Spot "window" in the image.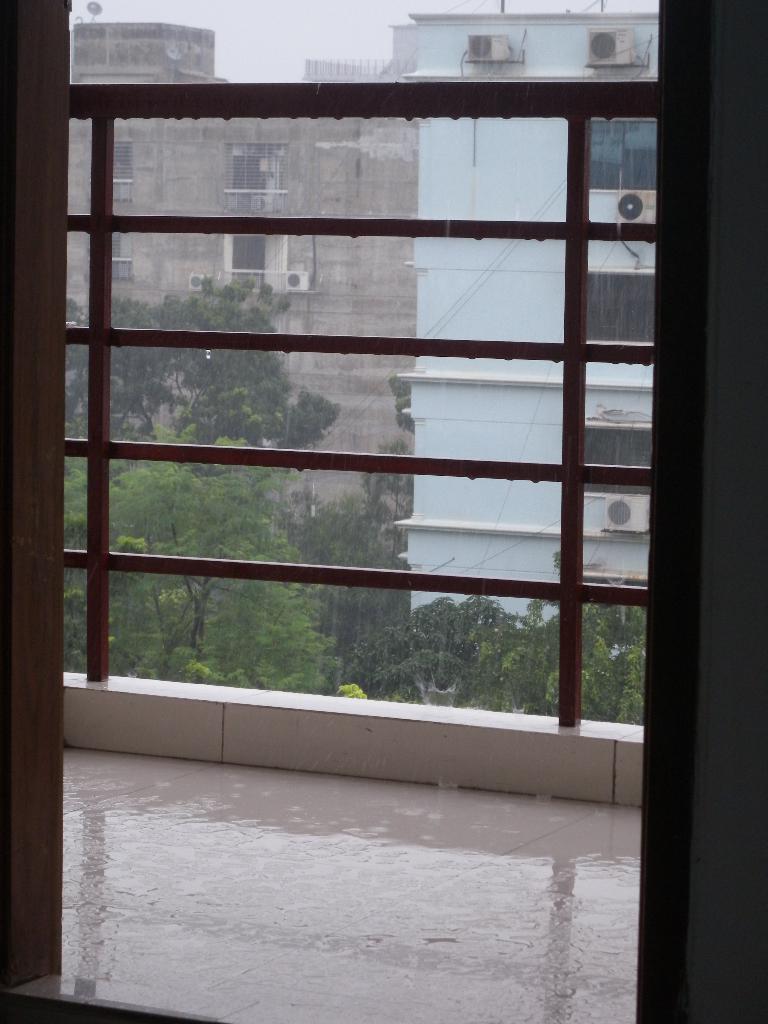
"window" found at Rect(228, 146, 286, 212).
